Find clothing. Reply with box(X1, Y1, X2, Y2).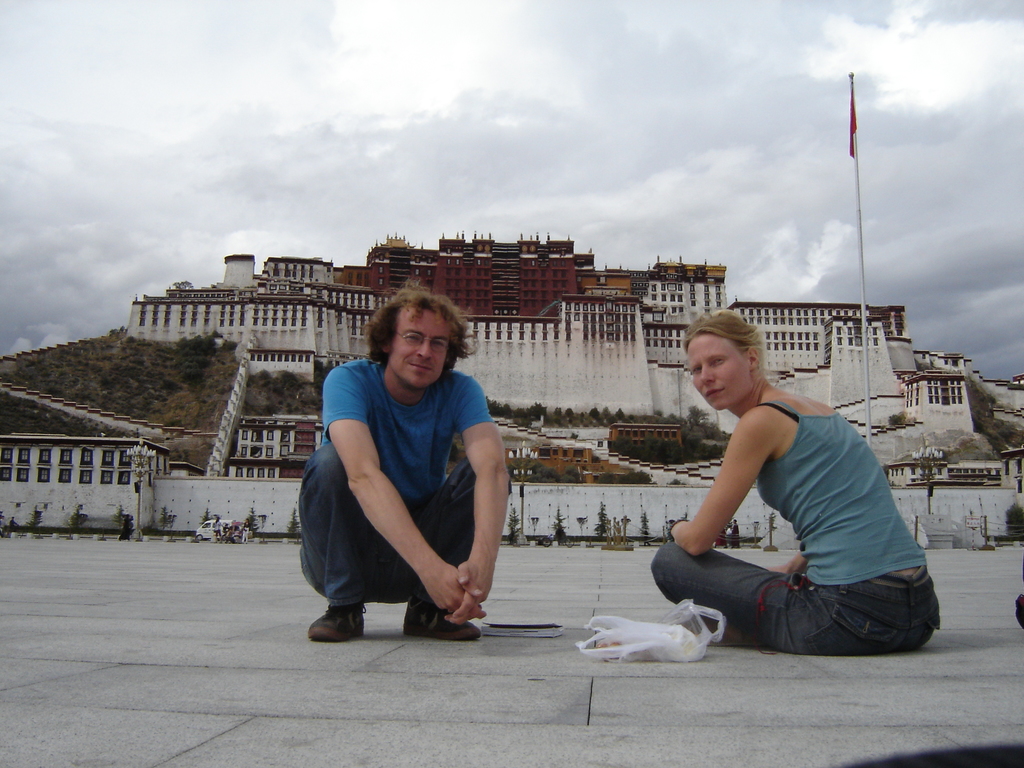
box(289, 353, 500, 615).
